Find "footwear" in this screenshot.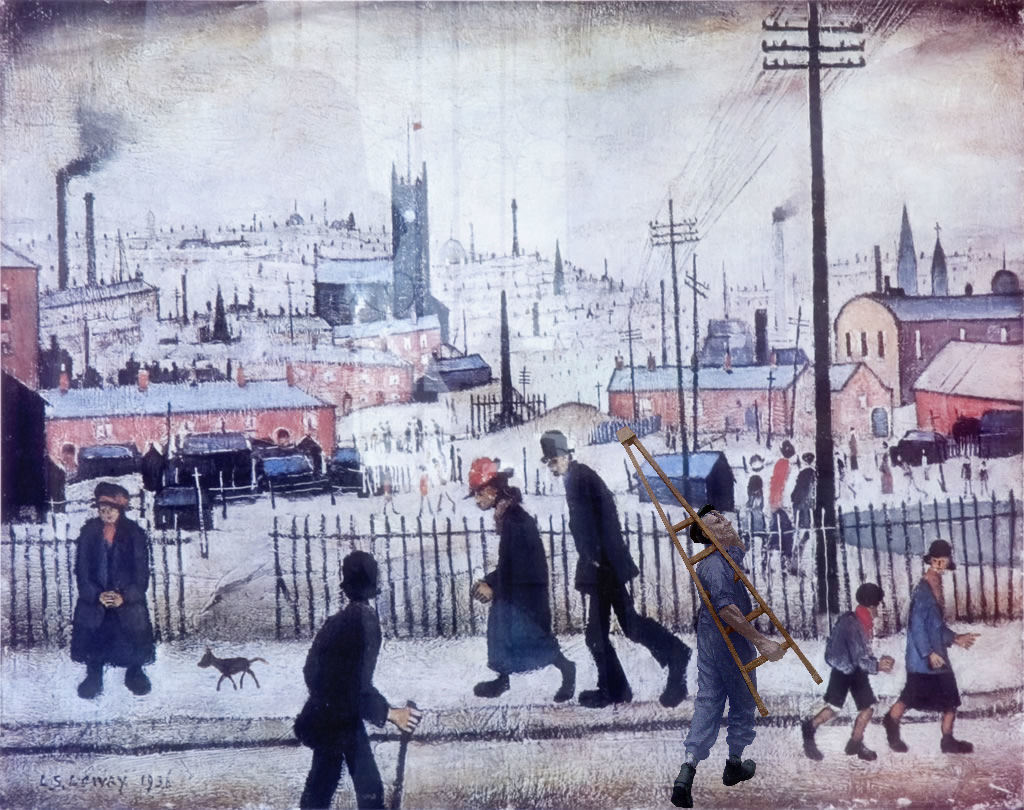
The bounding box for "footwear" is box=[474, 678, 513, 698].
